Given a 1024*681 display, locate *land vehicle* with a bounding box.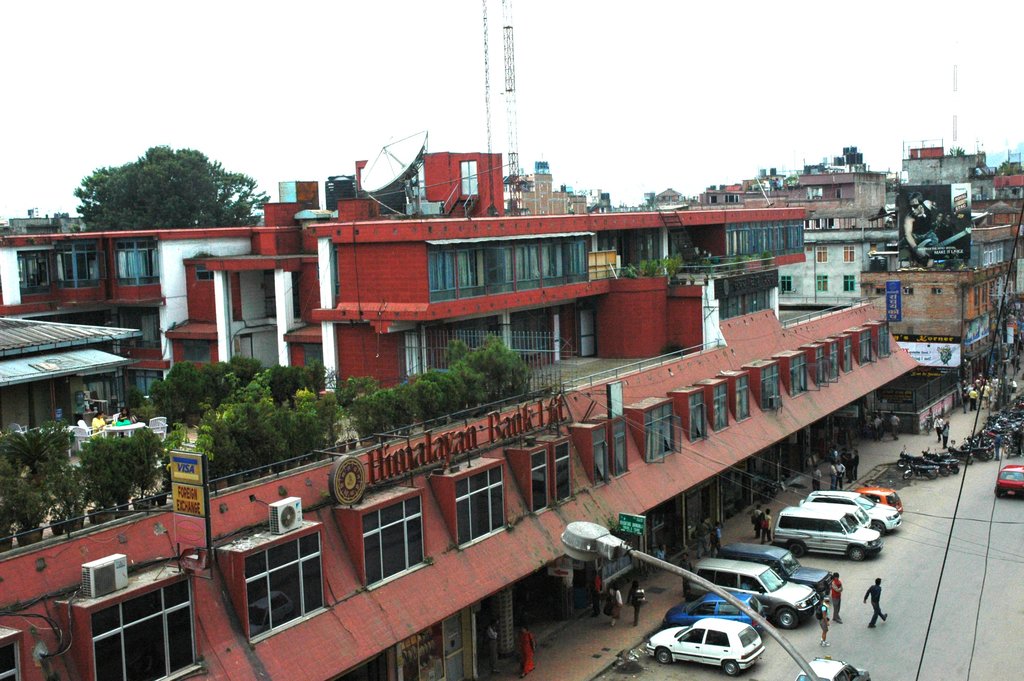
Located: [661, 591, 766, 639].
